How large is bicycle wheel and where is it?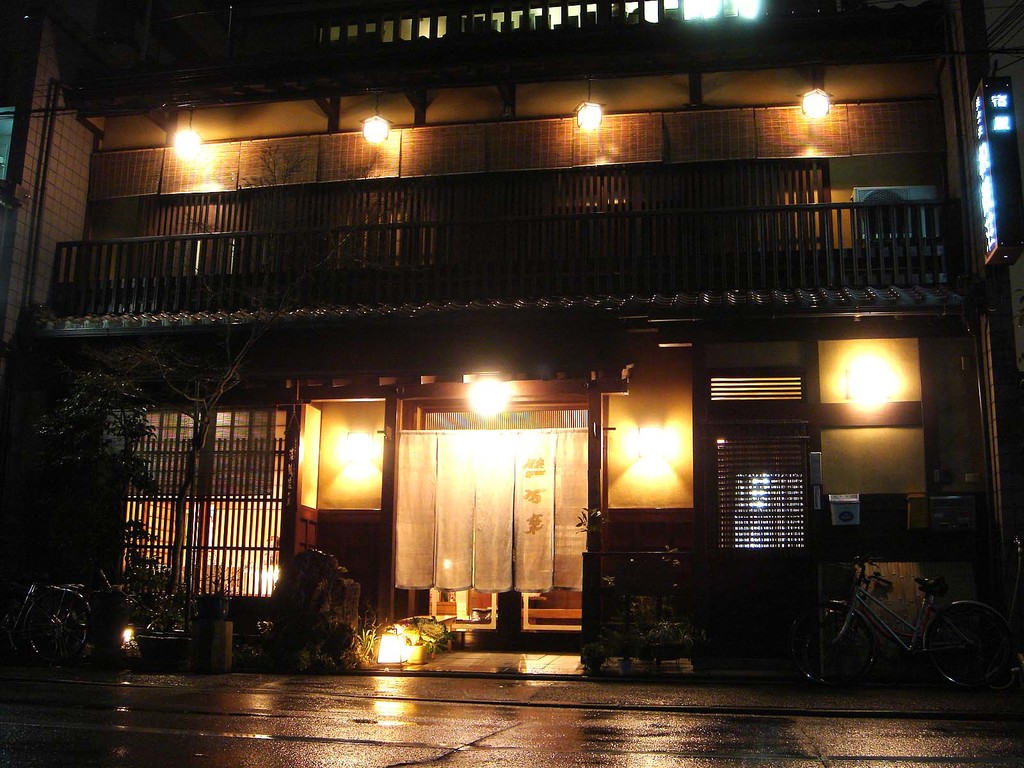
Bounding box: (787,604,880,687).
